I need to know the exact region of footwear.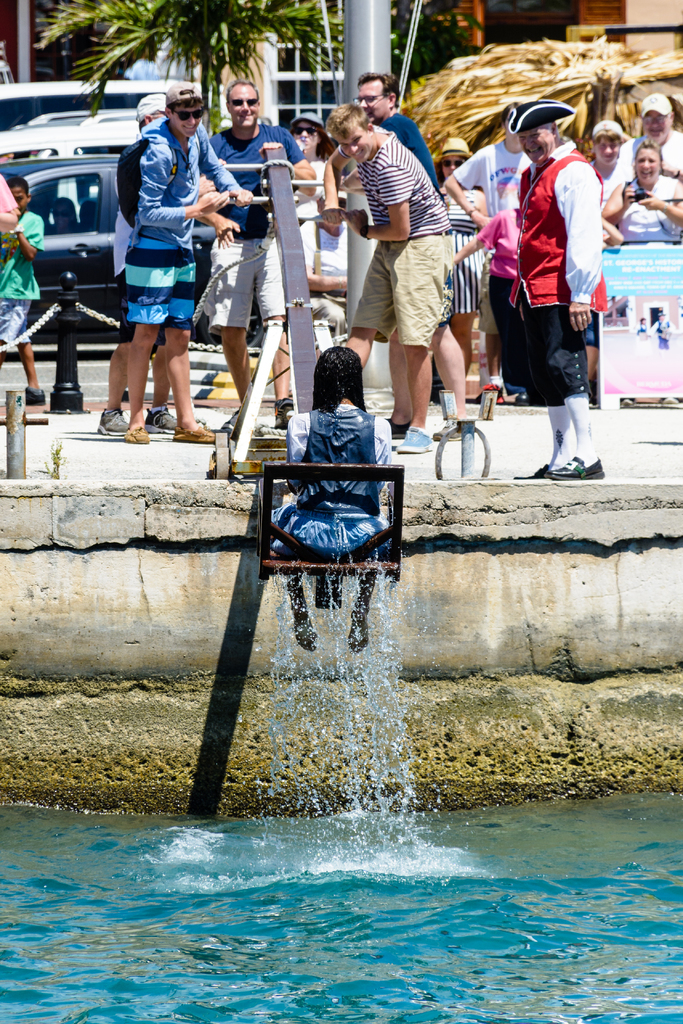
Region: (220, 407, 240, 433).
